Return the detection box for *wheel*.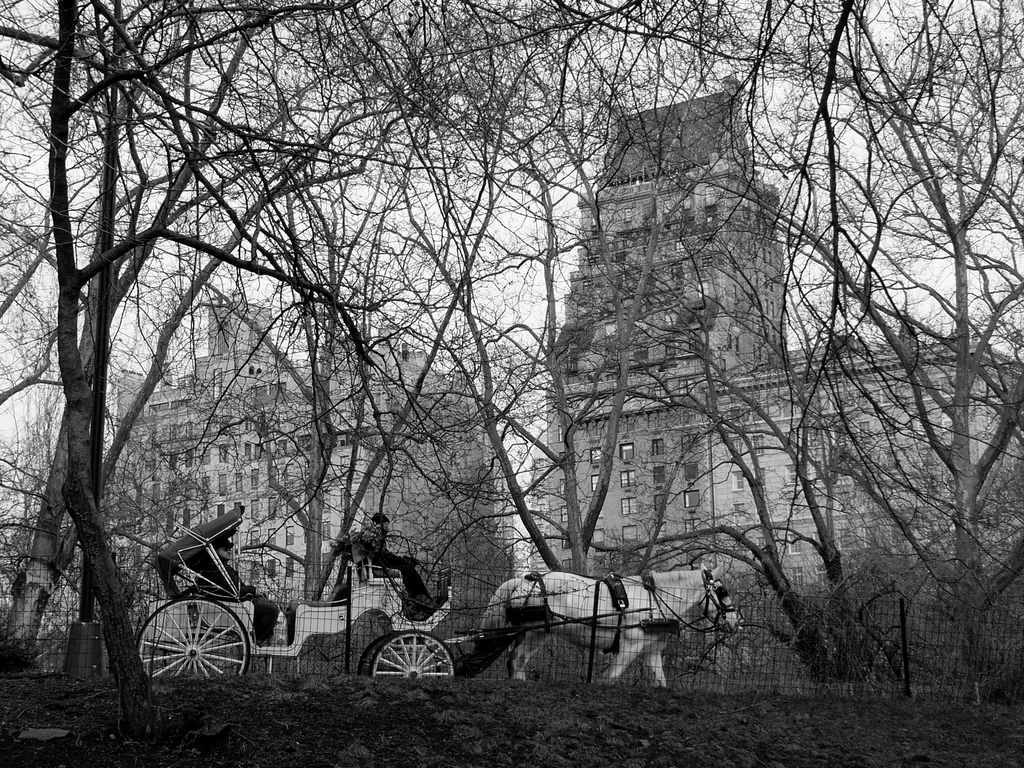
bbox=(132, 591, 250, 688).
